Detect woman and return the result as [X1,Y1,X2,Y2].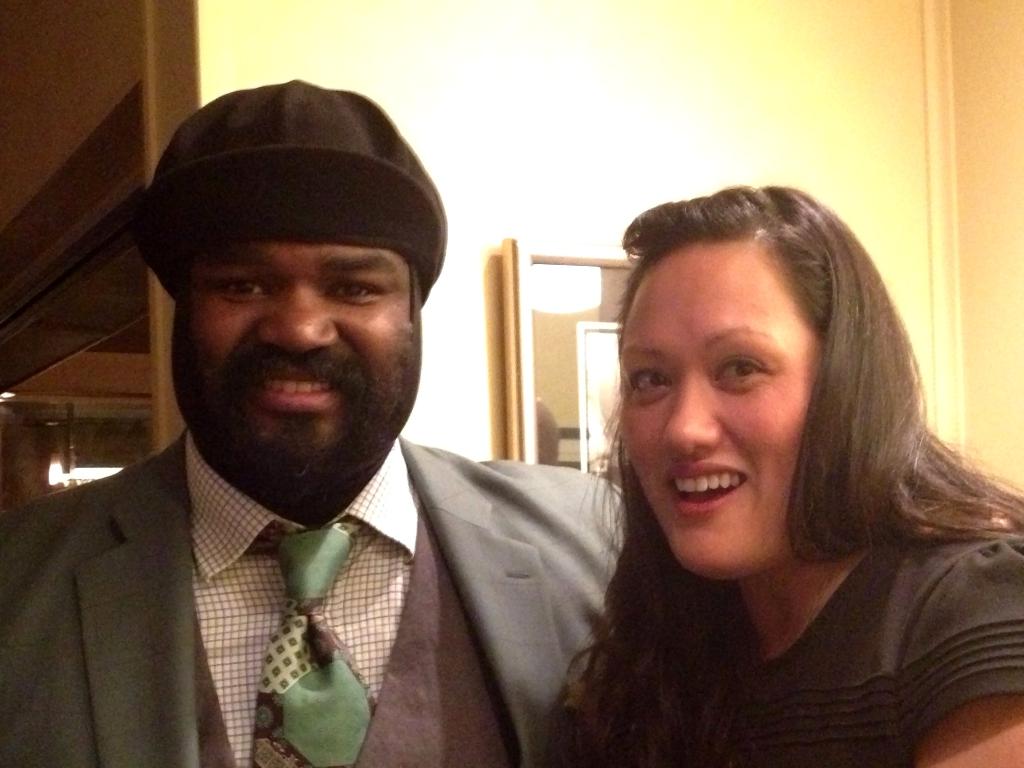
[447,164,991,767].
